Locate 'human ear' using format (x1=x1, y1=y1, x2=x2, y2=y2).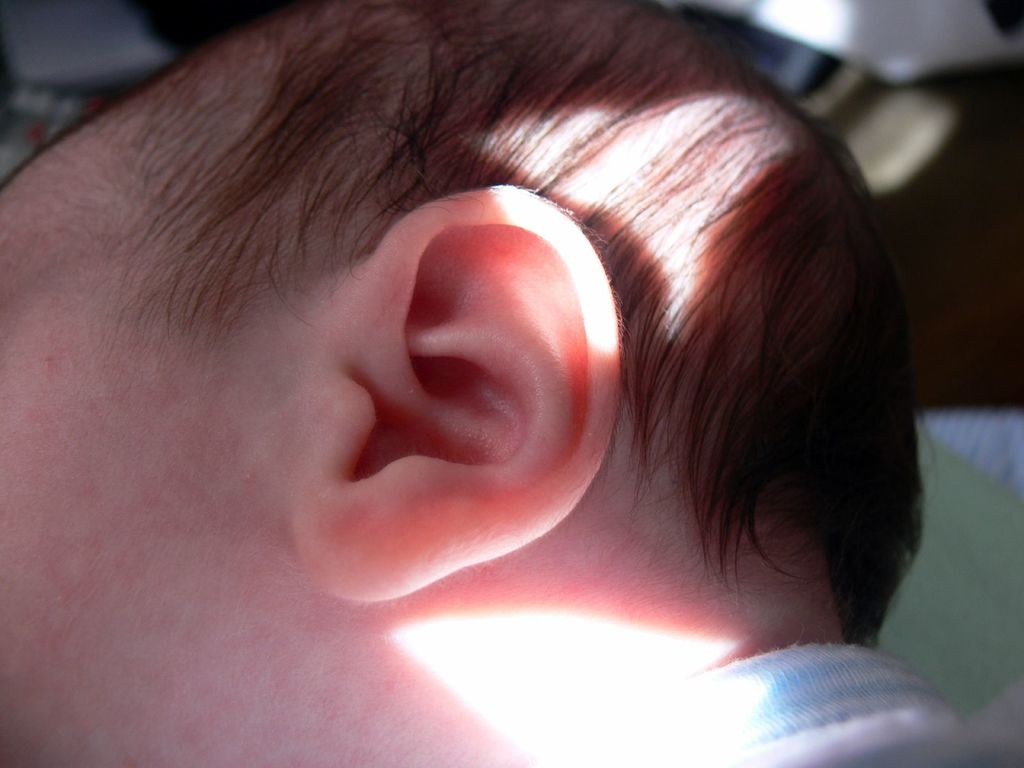
(x1=292, y1=182, x2=617, y2=603).
